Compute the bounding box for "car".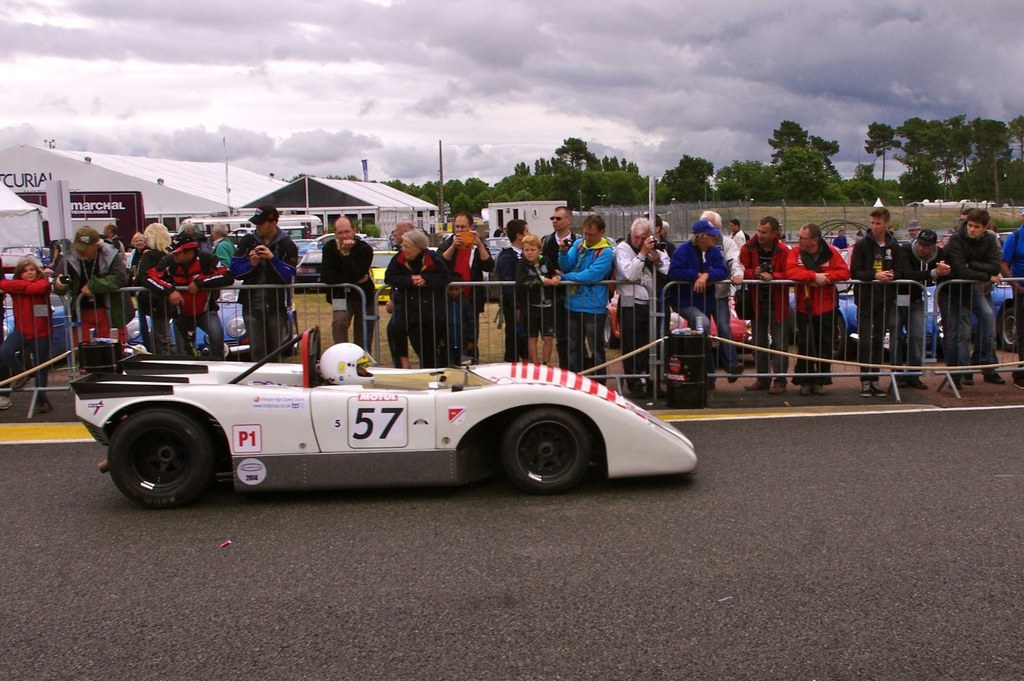
<box>673,295,749,360</box>.
